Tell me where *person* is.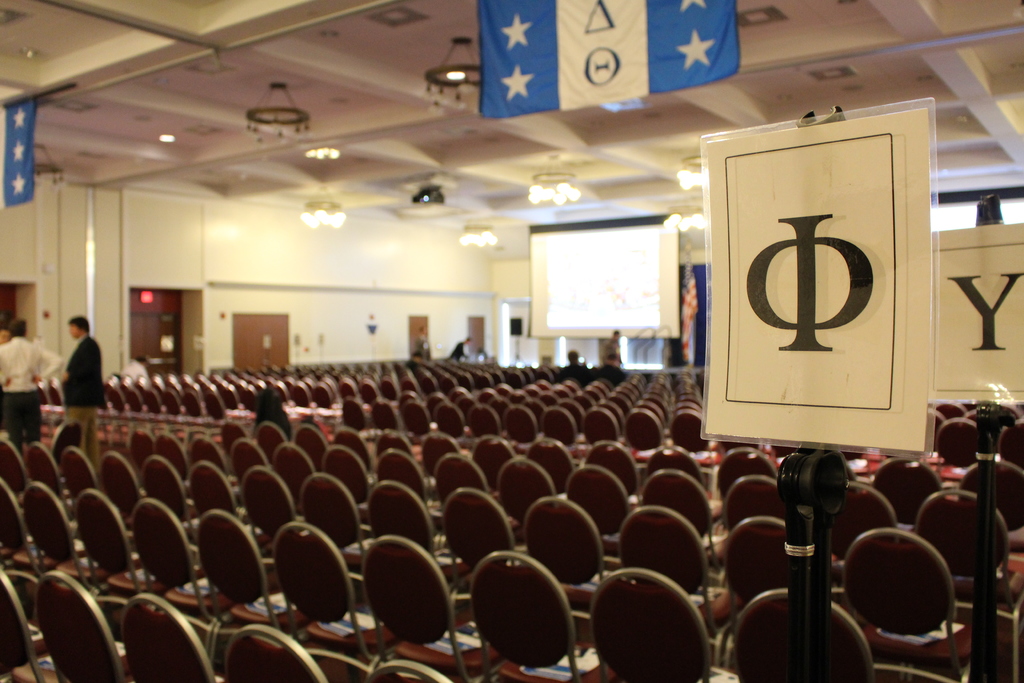
*person* is at {"x1": 0, "y1": 315, "x2": 63, "y2": 441}.
